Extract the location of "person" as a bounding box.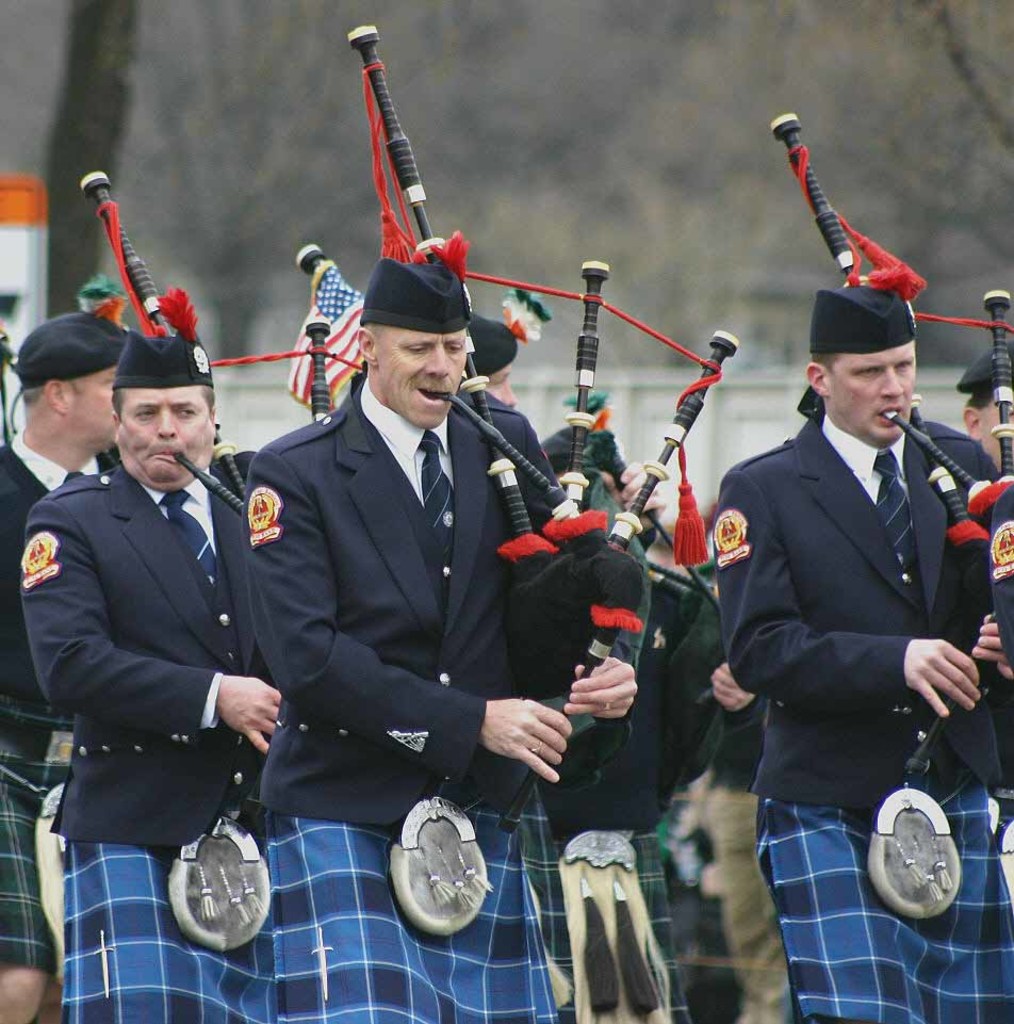
bbox=[698, 486, 814, 1023].
